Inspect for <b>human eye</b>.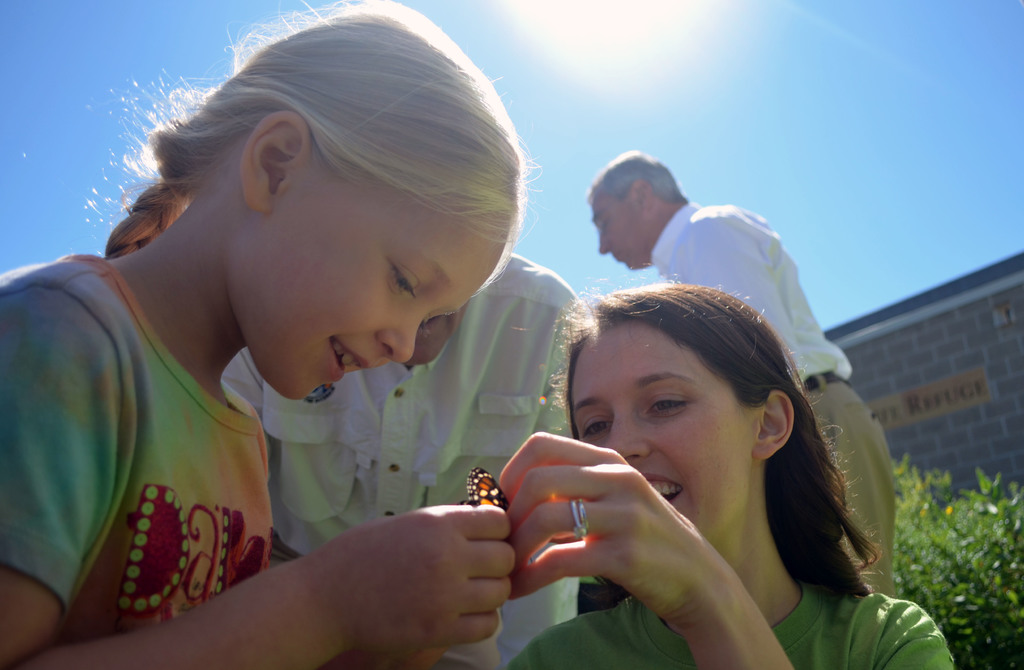
Inspection: {"left": 578, "top": 413, "right": 616, "bottom": 439}.
